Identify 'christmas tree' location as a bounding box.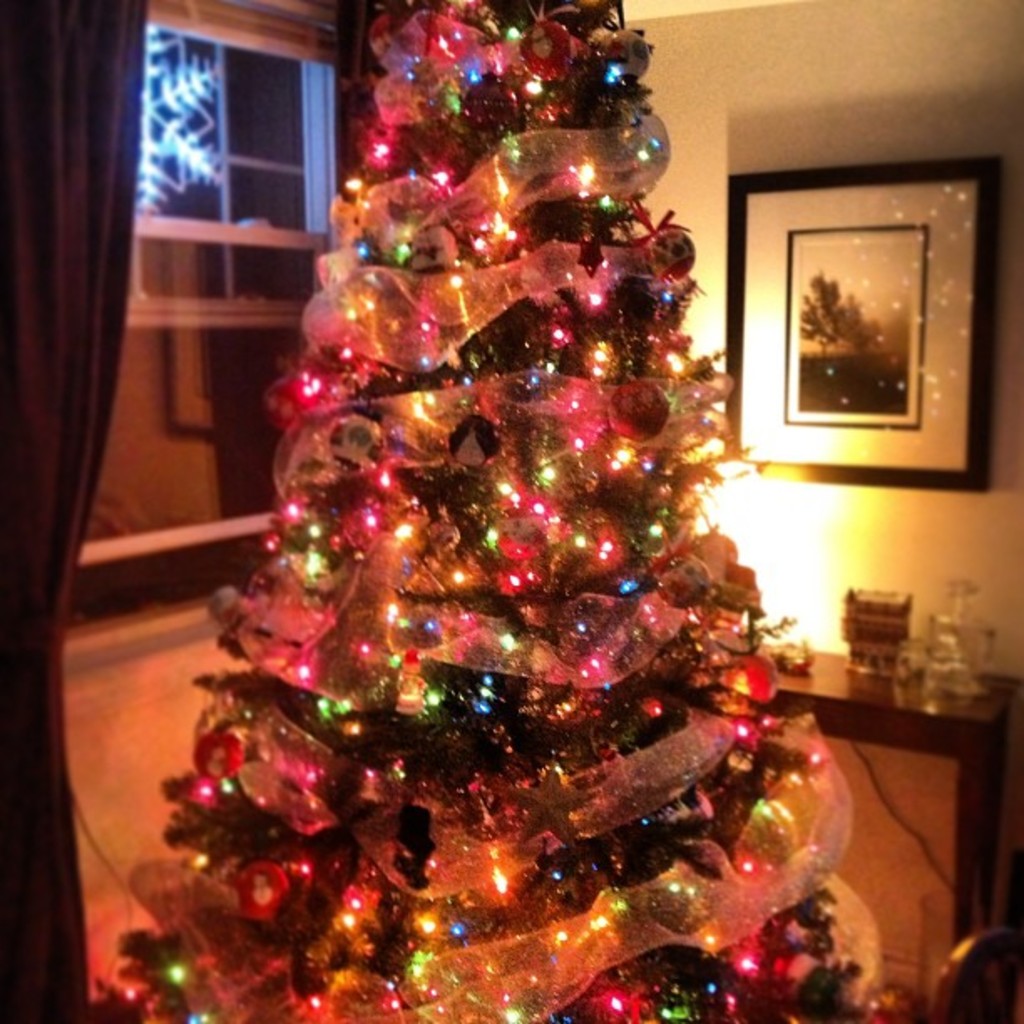
{"x1": 92, "y1": 0, "x2": 915, "y2": 1022}.
